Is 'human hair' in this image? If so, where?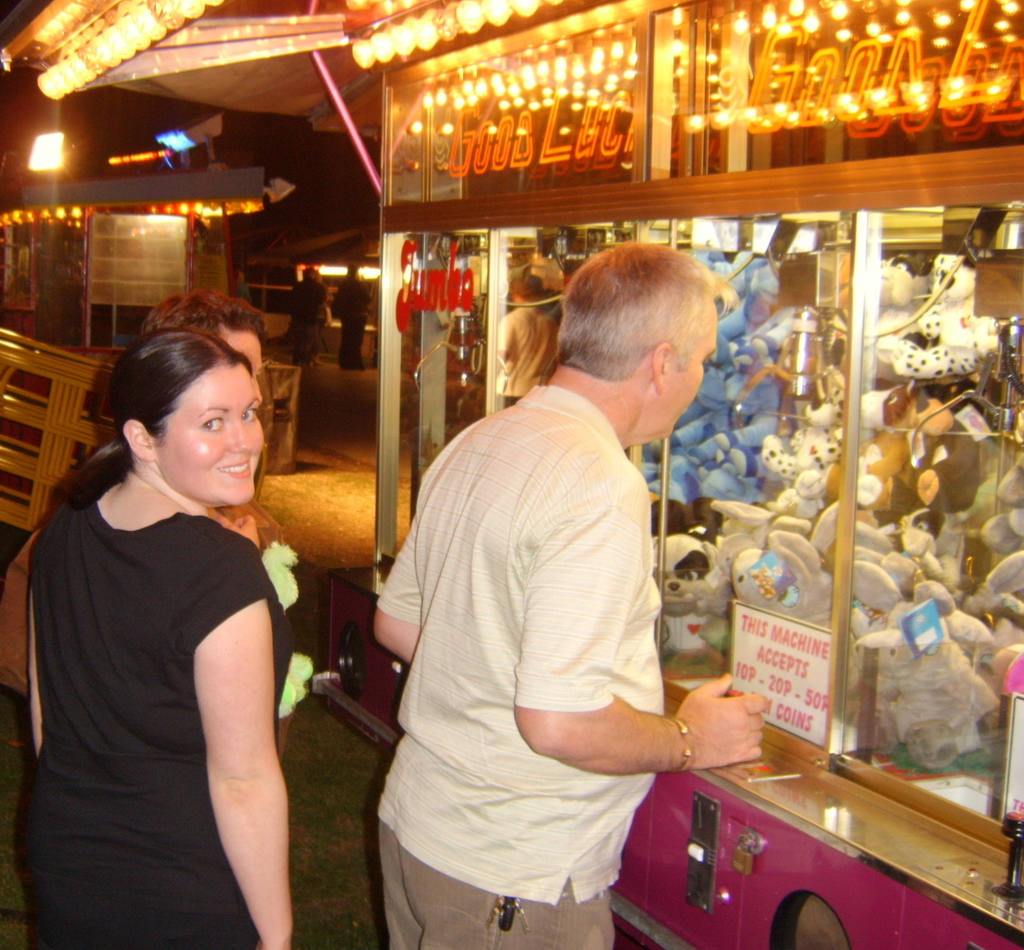
Yes, at rect(554, 238, 737, 386).
